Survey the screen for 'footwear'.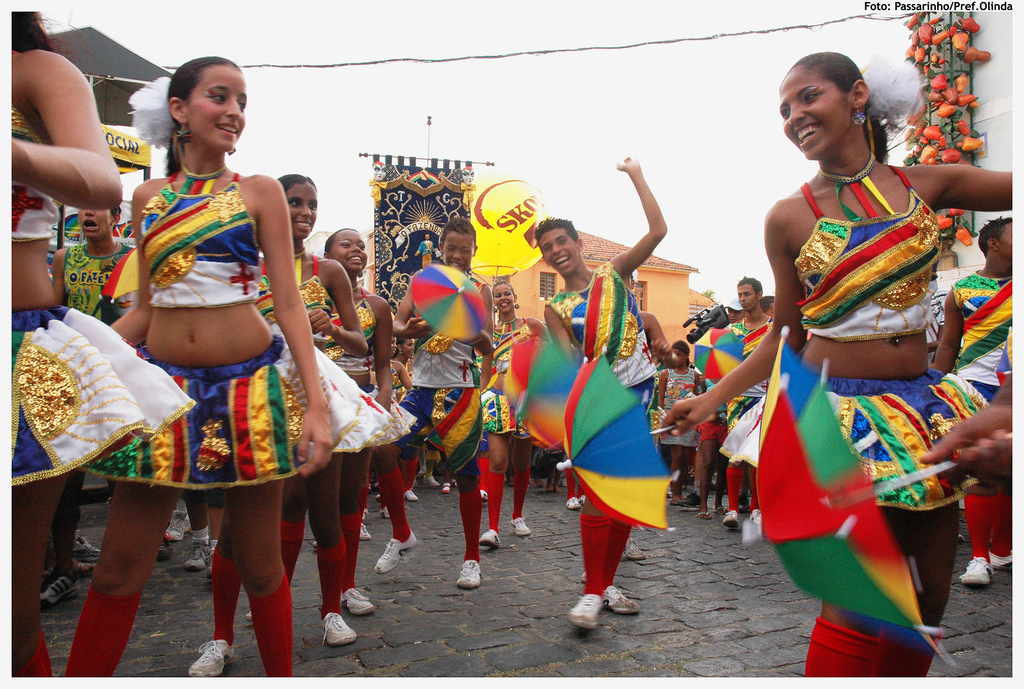
Survey found: region(625, 535, 647, 561).
